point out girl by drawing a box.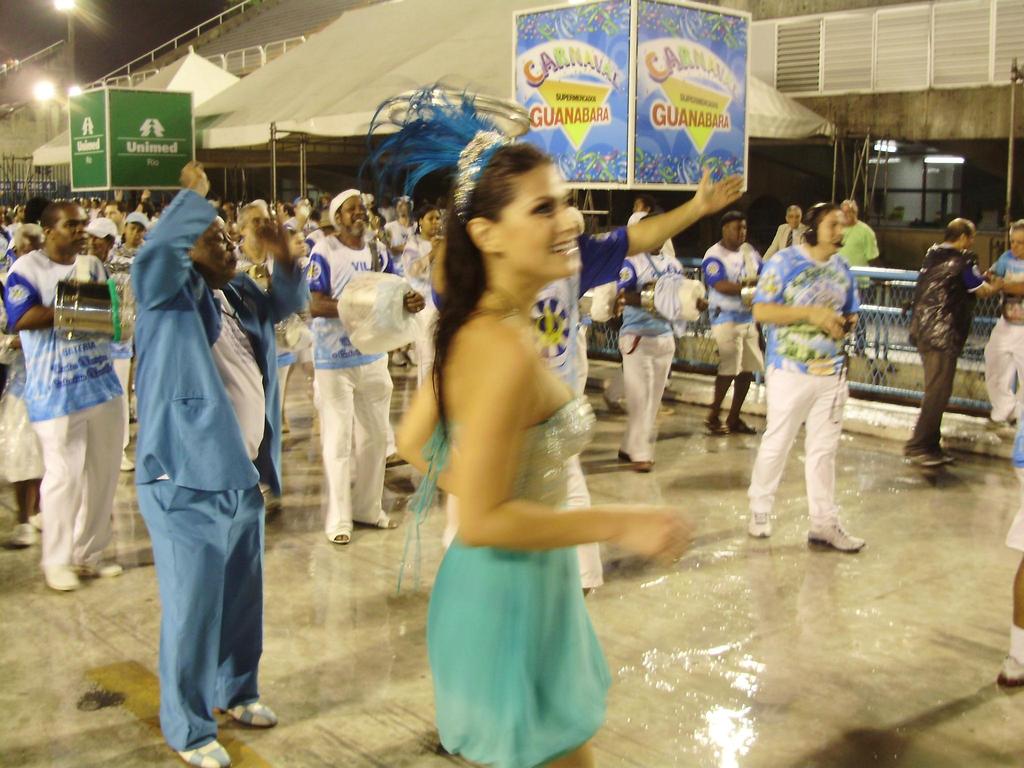
(280, 227, 316, 435).
